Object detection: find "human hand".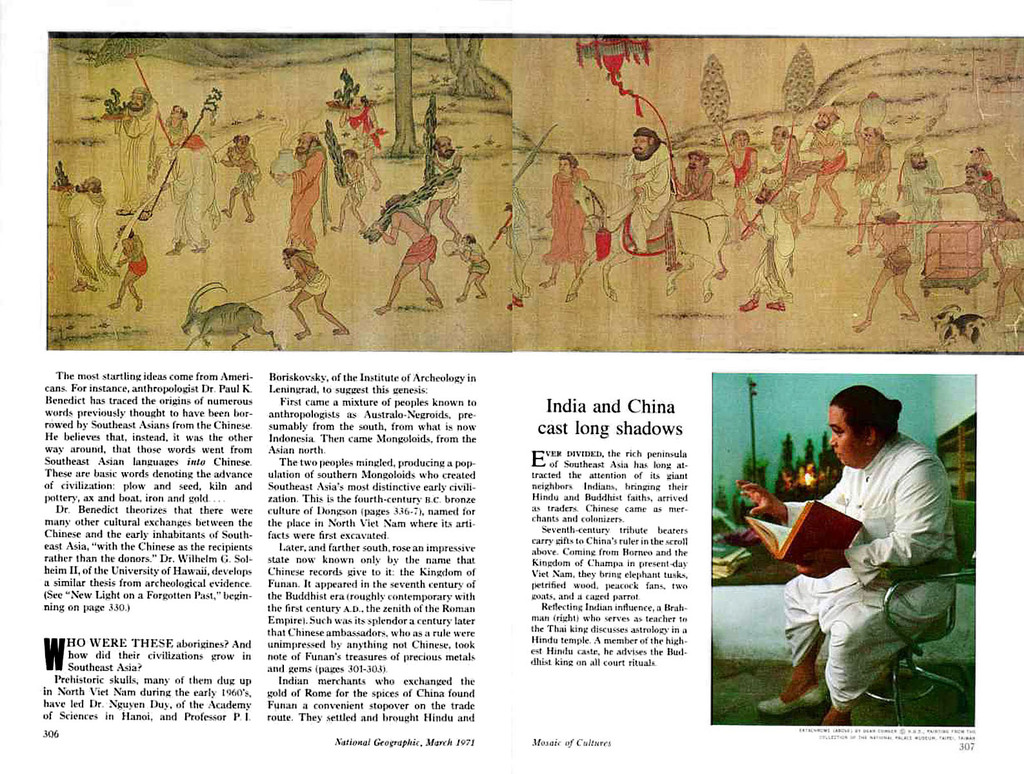
l=115, t=259, r=124, b=268.
